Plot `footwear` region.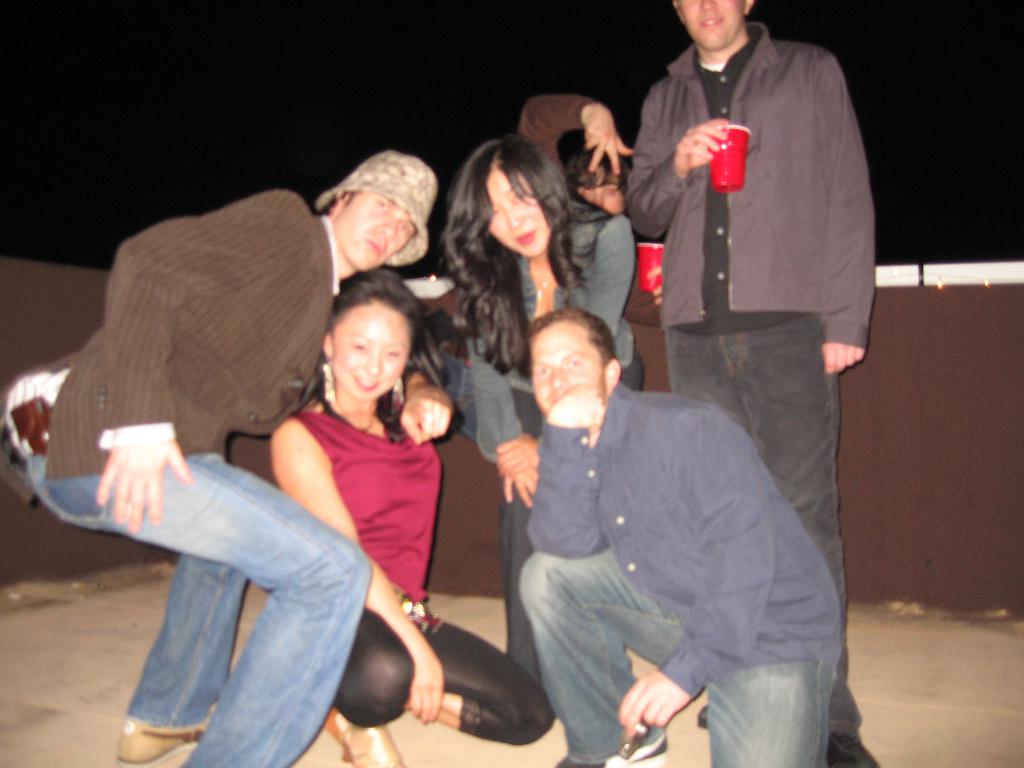
Plotted at {"left": 694, "top": 706, "right": 707, "bottom": 730}.
